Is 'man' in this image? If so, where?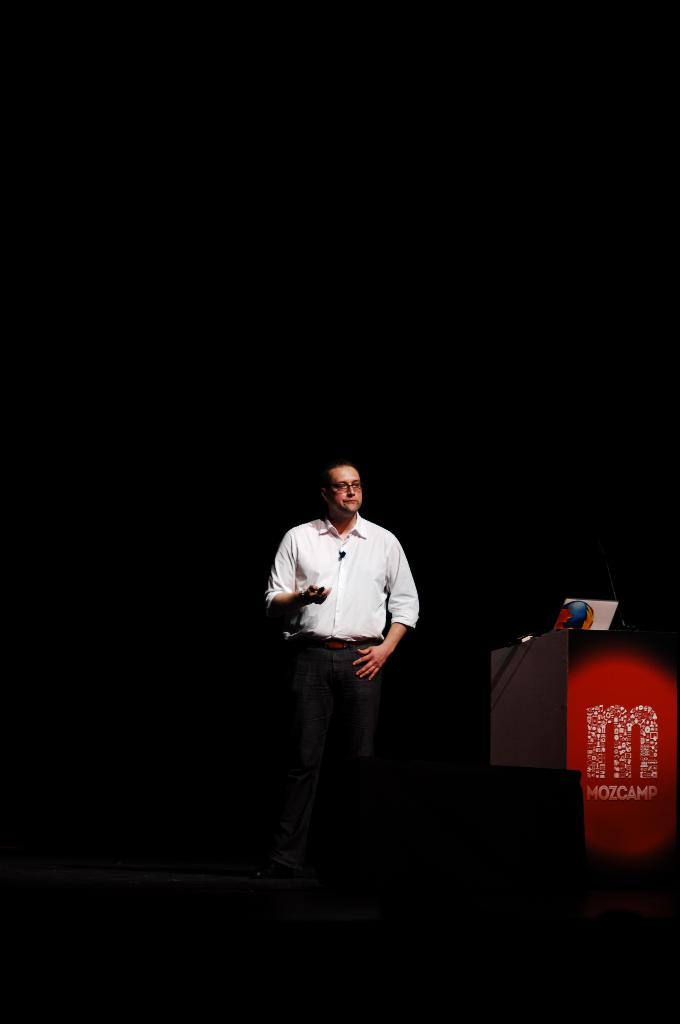
Yes, at {"x1": 254, "y1": 458, "x2": 428, "y2": 881}.
